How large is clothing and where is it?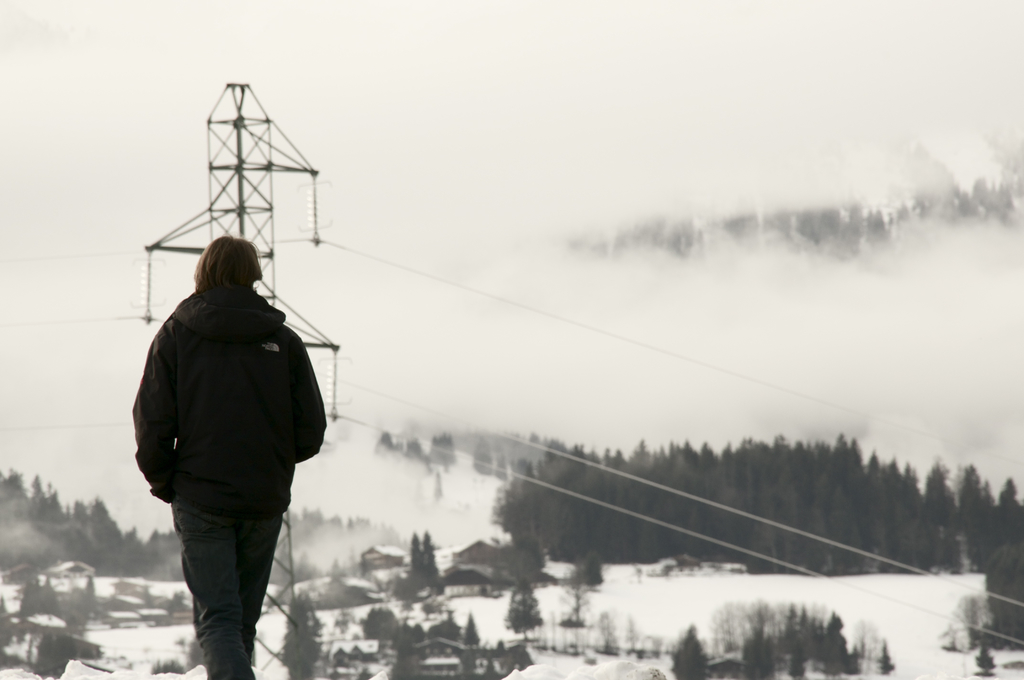
Bounding box: (x1=136, y1=291, x2=325, y2=679).
